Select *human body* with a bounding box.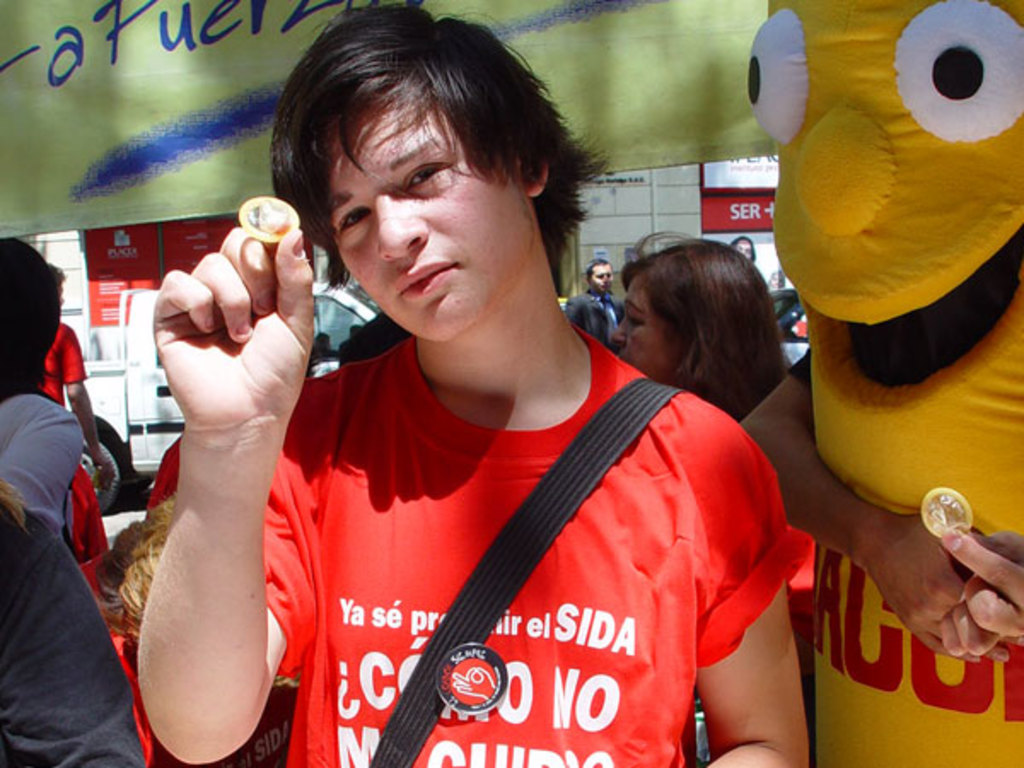
box=[0, 236, 85, 519].
